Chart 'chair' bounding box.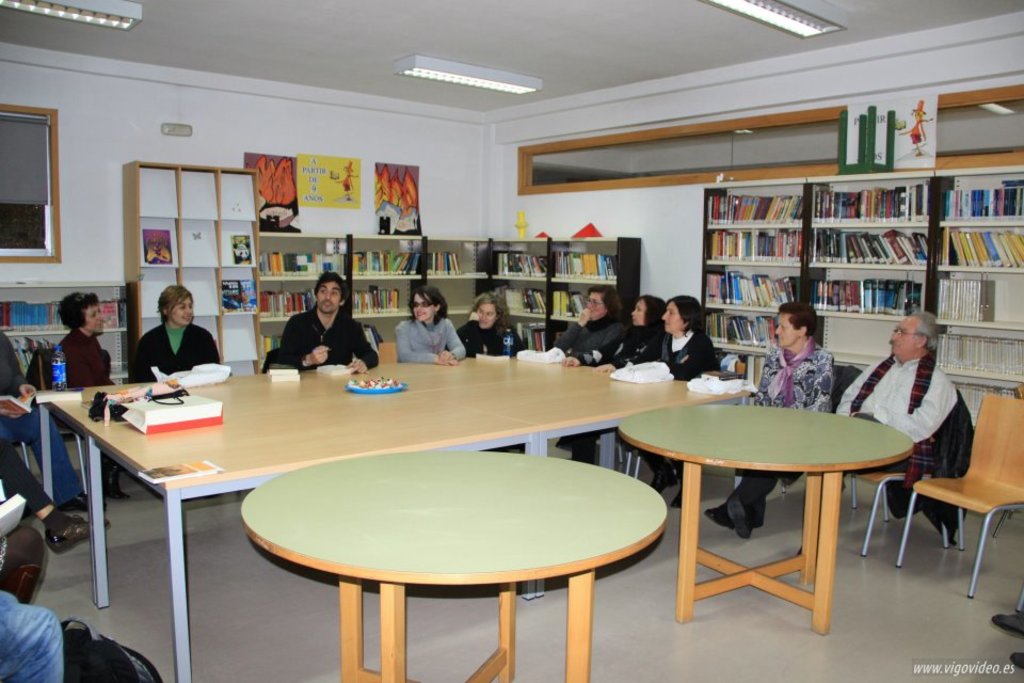
Charted: <box>832,384,962,566</box>.
